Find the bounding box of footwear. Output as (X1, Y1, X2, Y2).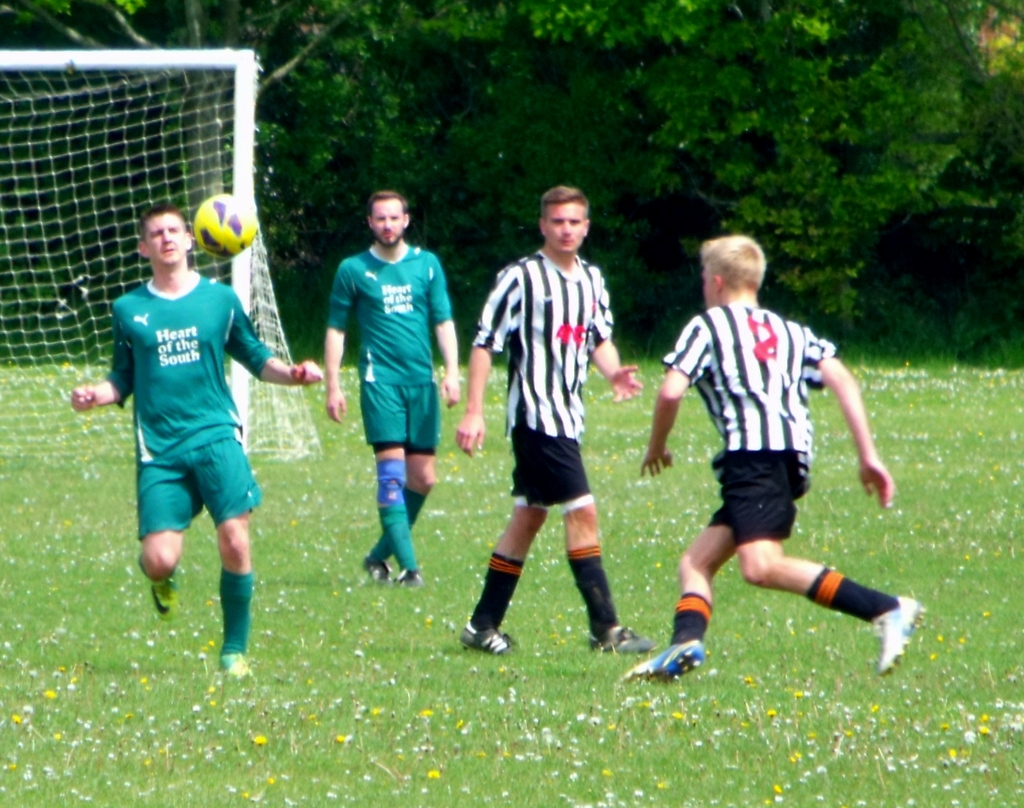
(637, 617, 734, 700).
